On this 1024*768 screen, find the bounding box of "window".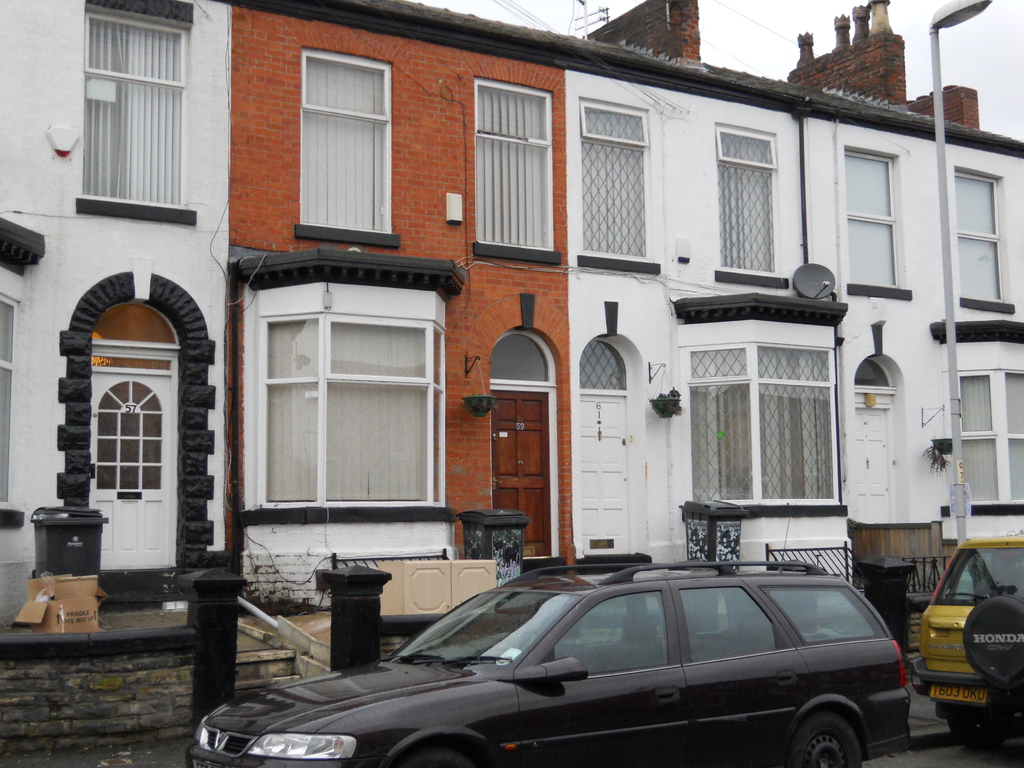
Bounding box: x1=673, y1=305, x2=849, y2=511.
